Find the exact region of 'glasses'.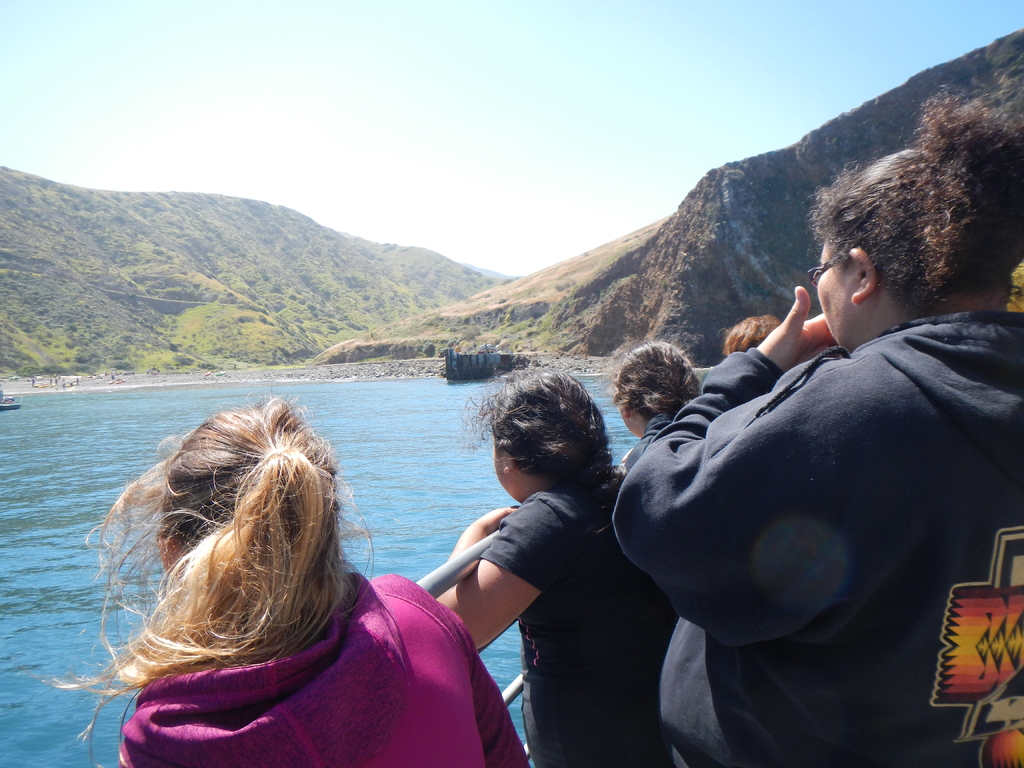
Exact region: crop(808, 251, 849, 293).
